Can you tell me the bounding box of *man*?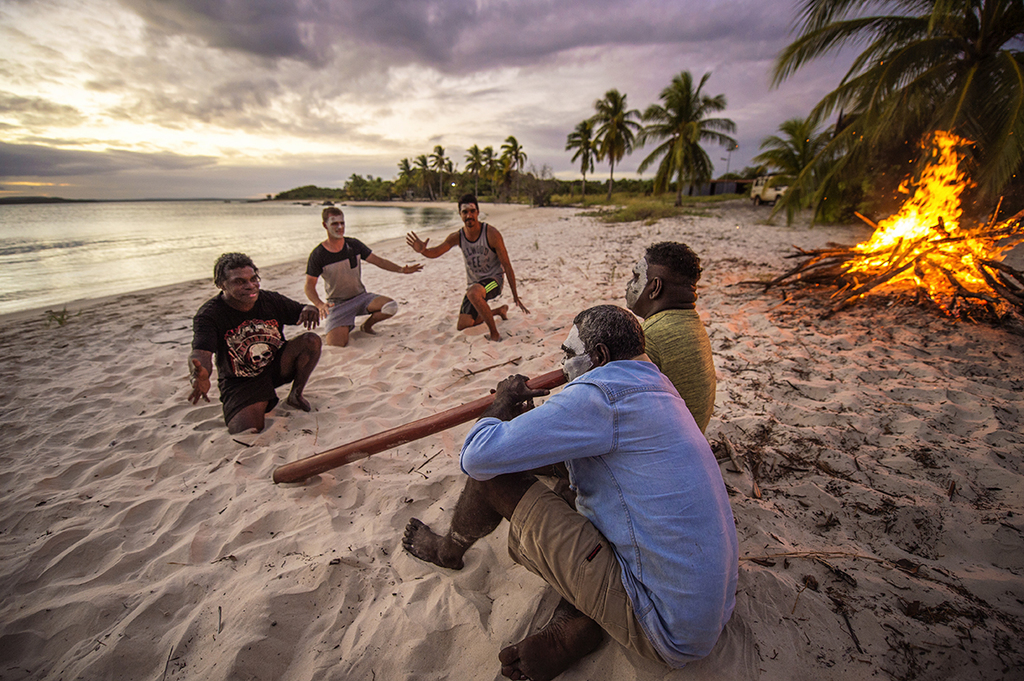
region(302, 206, 423, 349).
